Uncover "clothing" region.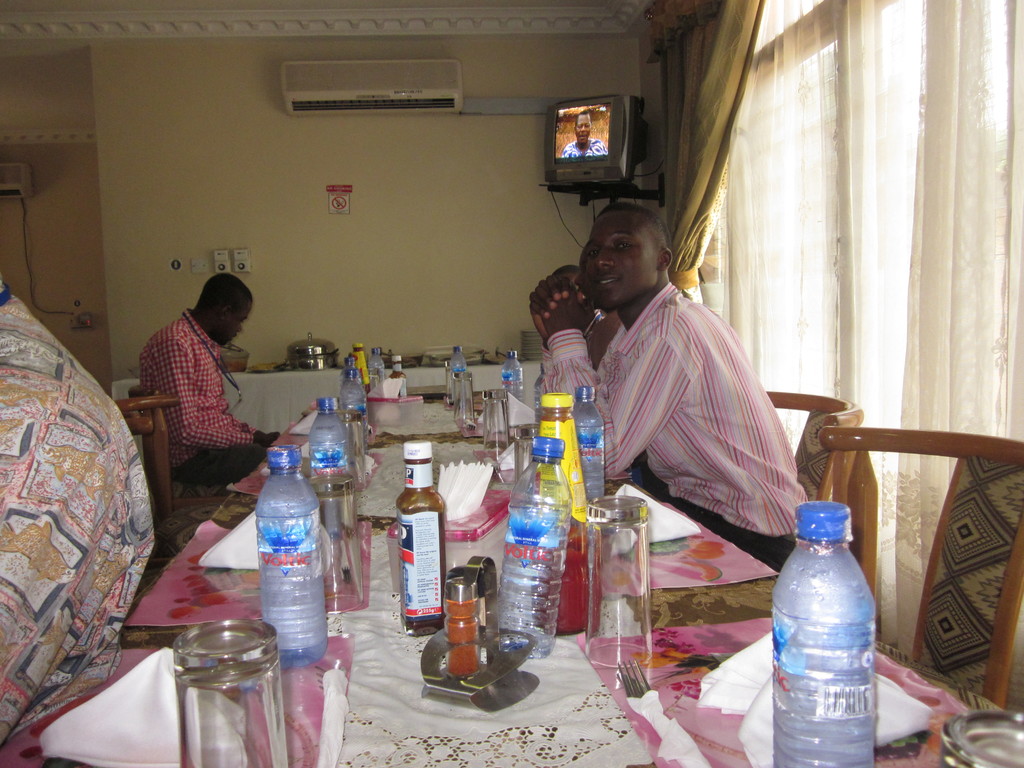
Uncovered: (x1=544, y1=281, x2=810, y2=570).
